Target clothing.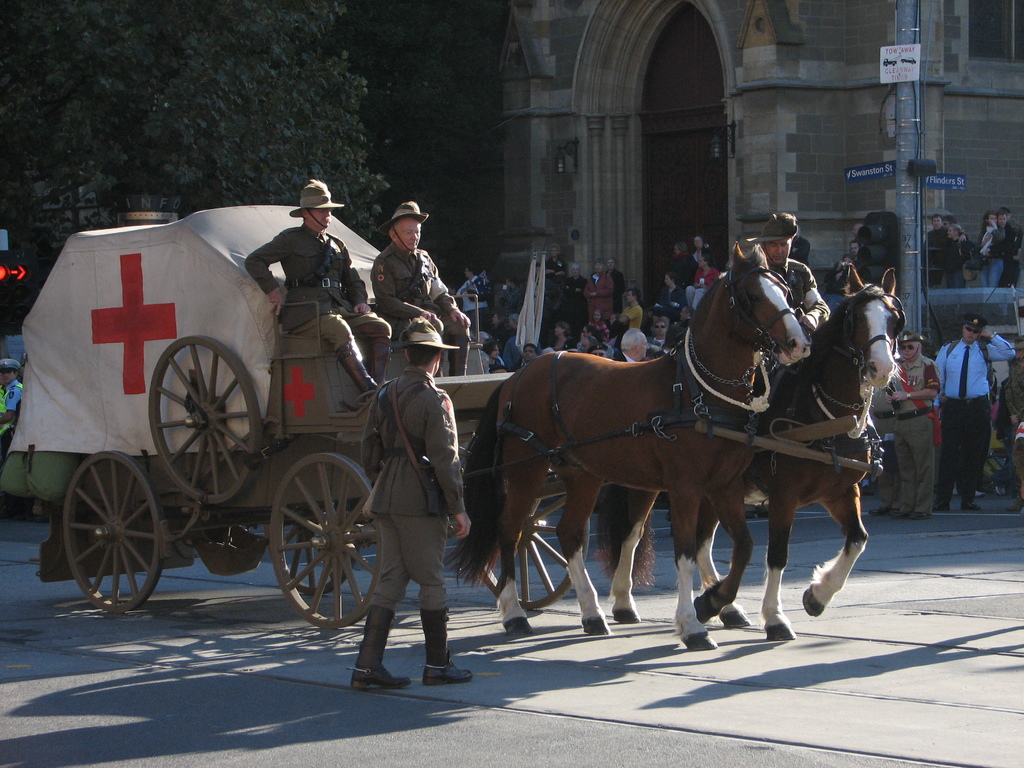
Target region: (622, 300, 643, 332).
